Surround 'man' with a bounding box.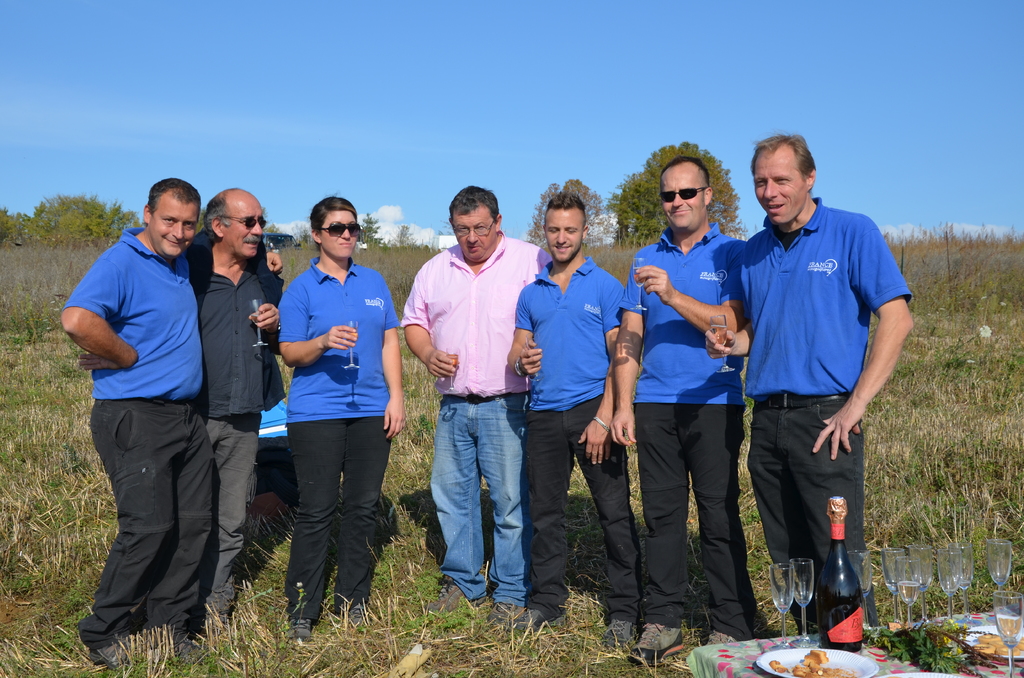
left=61, top=175, right=277, bottom=673.
